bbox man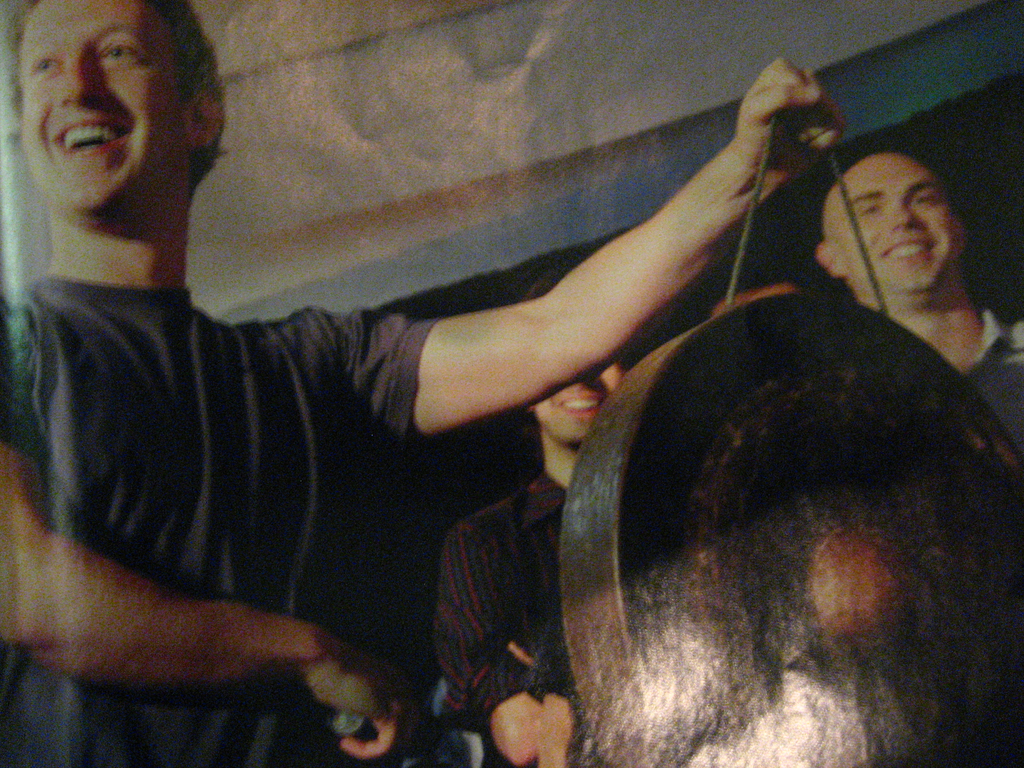
435:264:634:767
